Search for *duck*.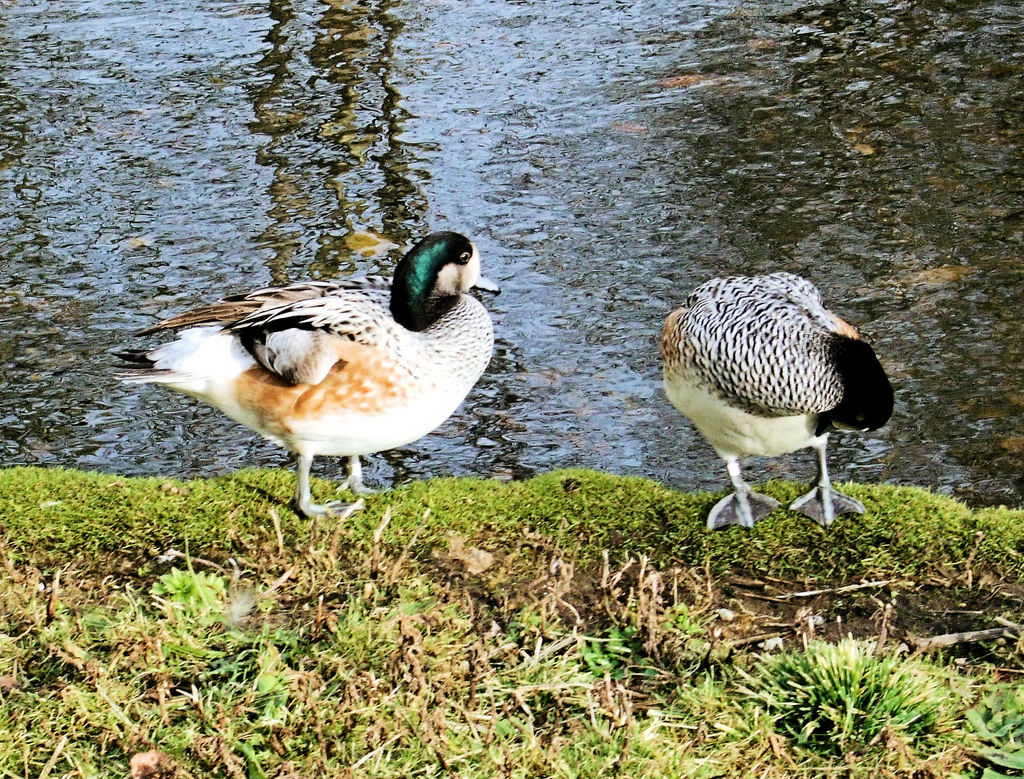
Found at {"left": 93, "top": 226, "right": 502, "bottom": 529}.
